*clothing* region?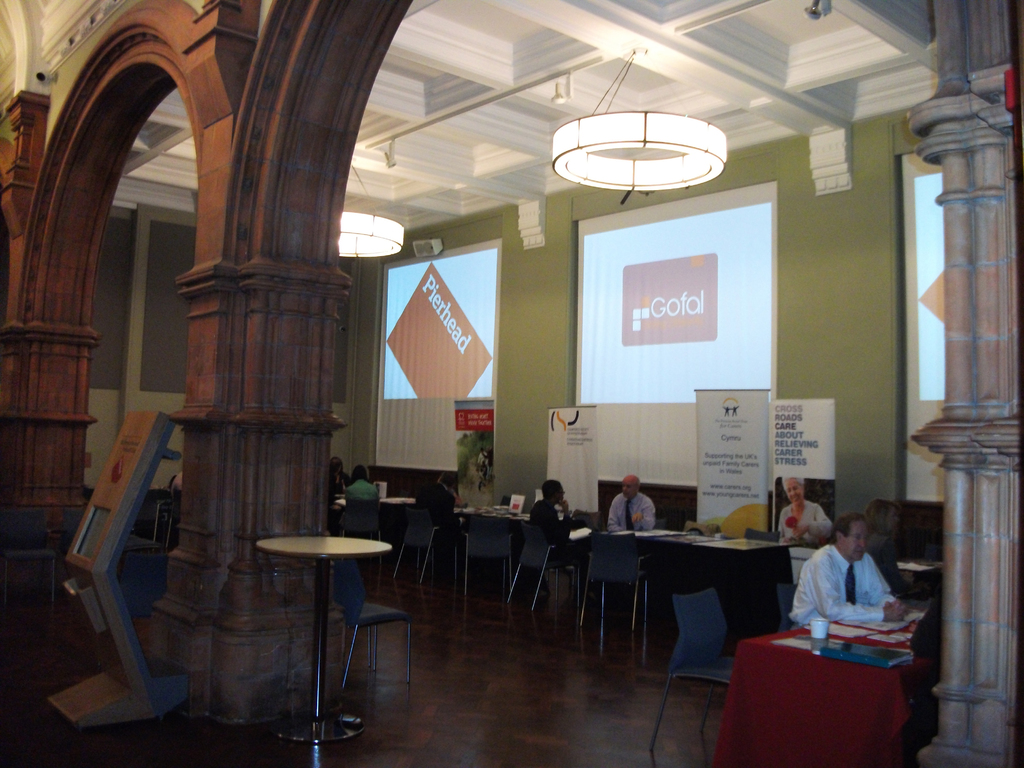
(x1=417, y1=482, x2=463, y2=534)
